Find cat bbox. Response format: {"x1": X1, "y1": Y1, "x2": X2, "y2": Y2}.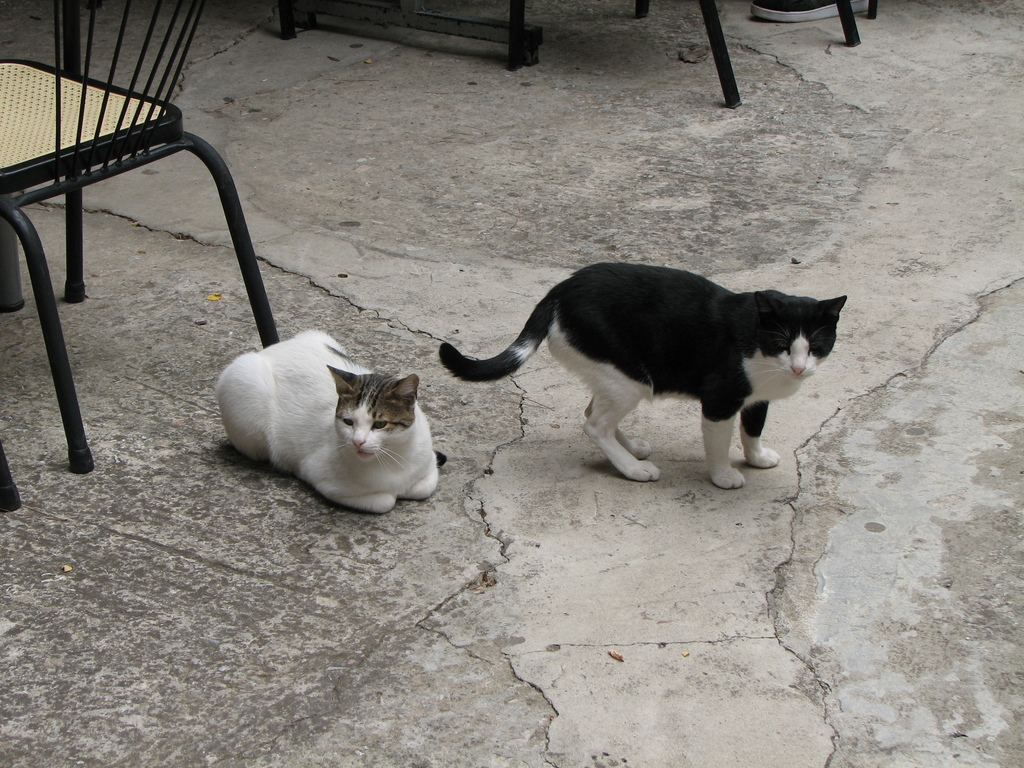
{"x1": 211, "y1": 325, "x2": 449, "y2": 525}.
